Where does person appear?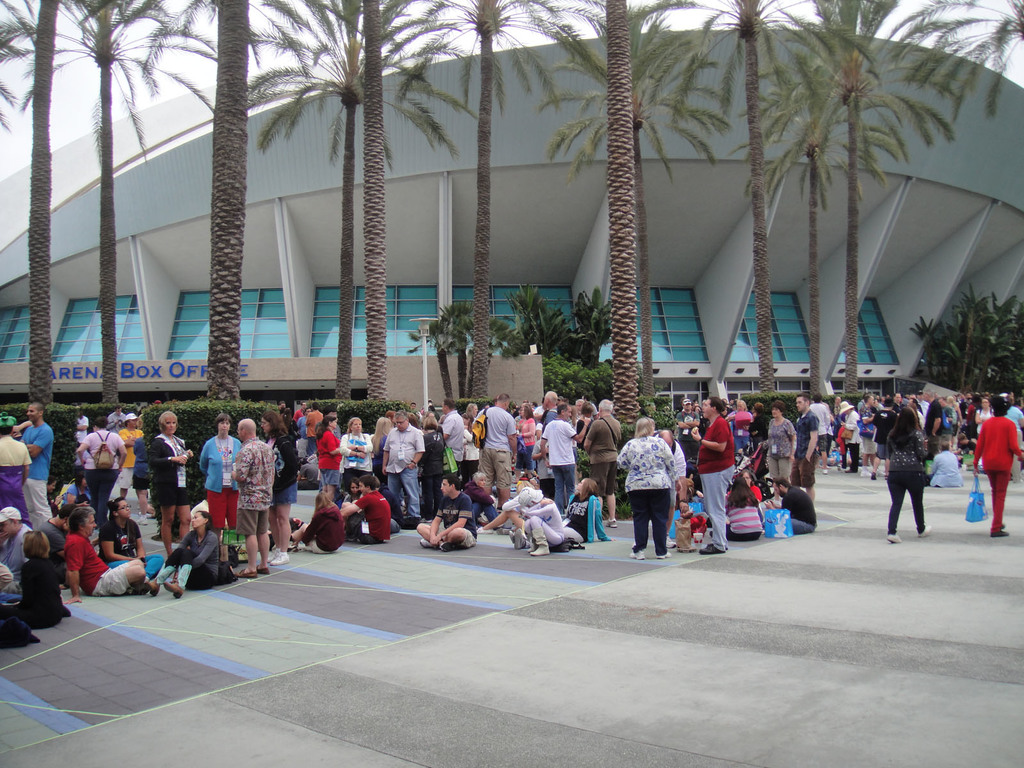
Appears at l=66, t=507, r=144, b=595.
